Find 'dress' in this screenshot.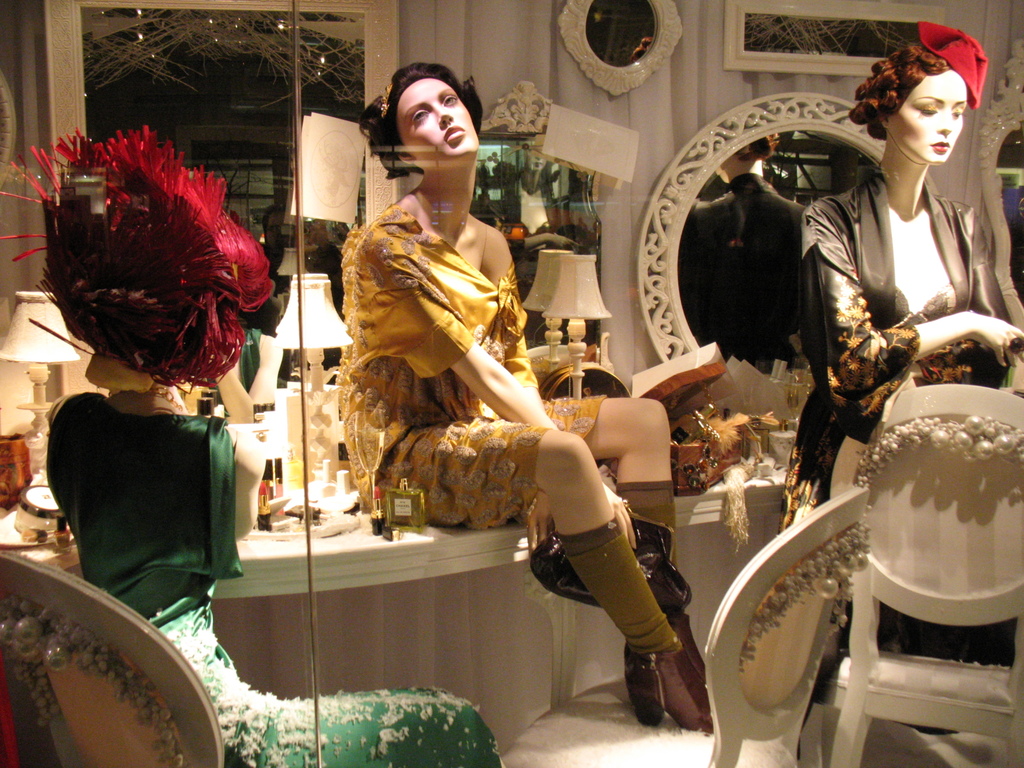
The bounding box for 'dress' is box(347, 174, 538, 531).
